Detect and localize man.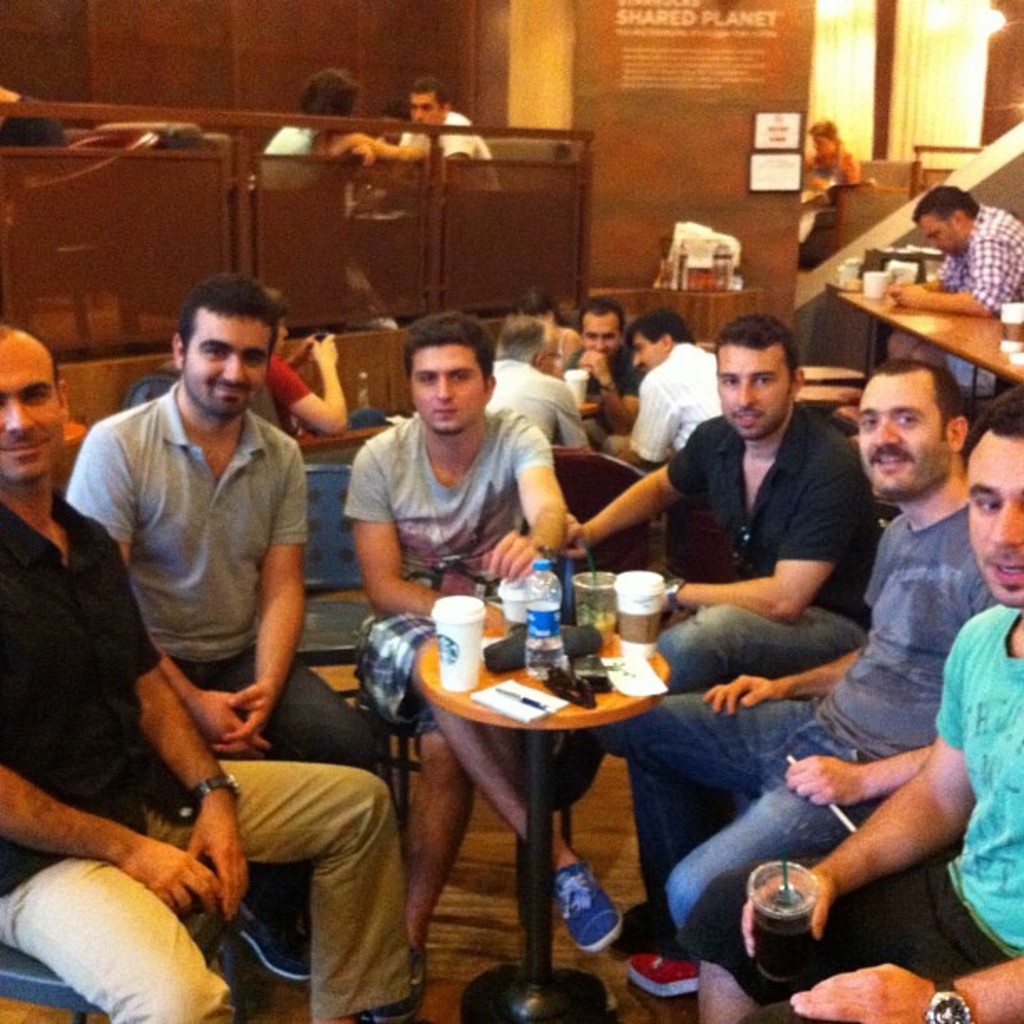
Localized at (left=627, top=306, right=716, bottom=467).
